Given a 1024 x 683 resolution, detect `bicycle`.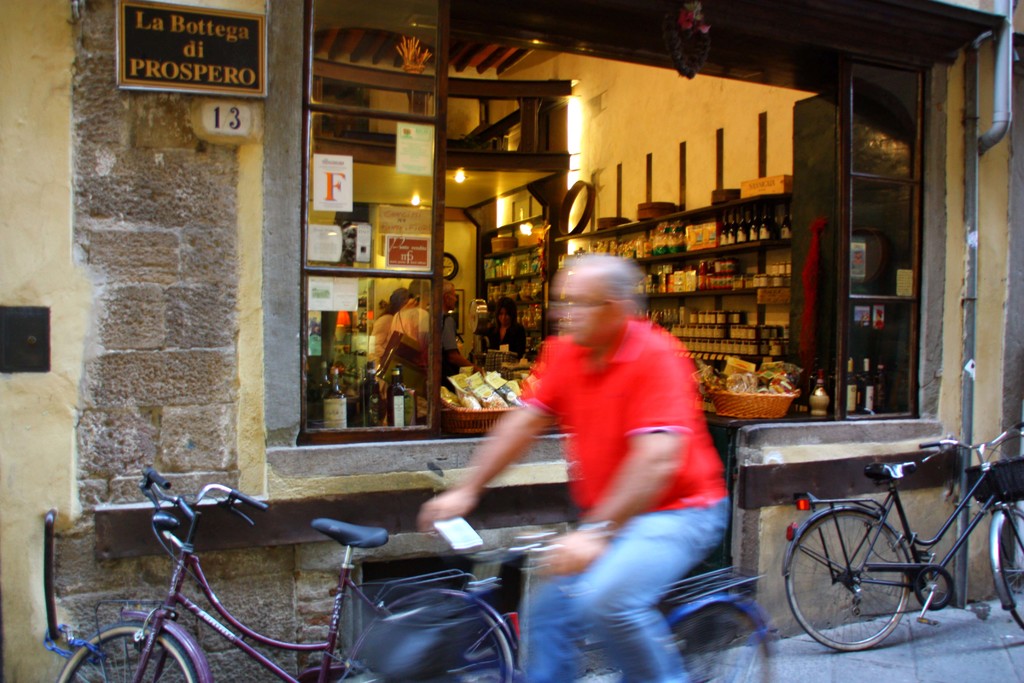
{"x1": 339, "y1": 515, "x2": 777, "y2": 682}.
